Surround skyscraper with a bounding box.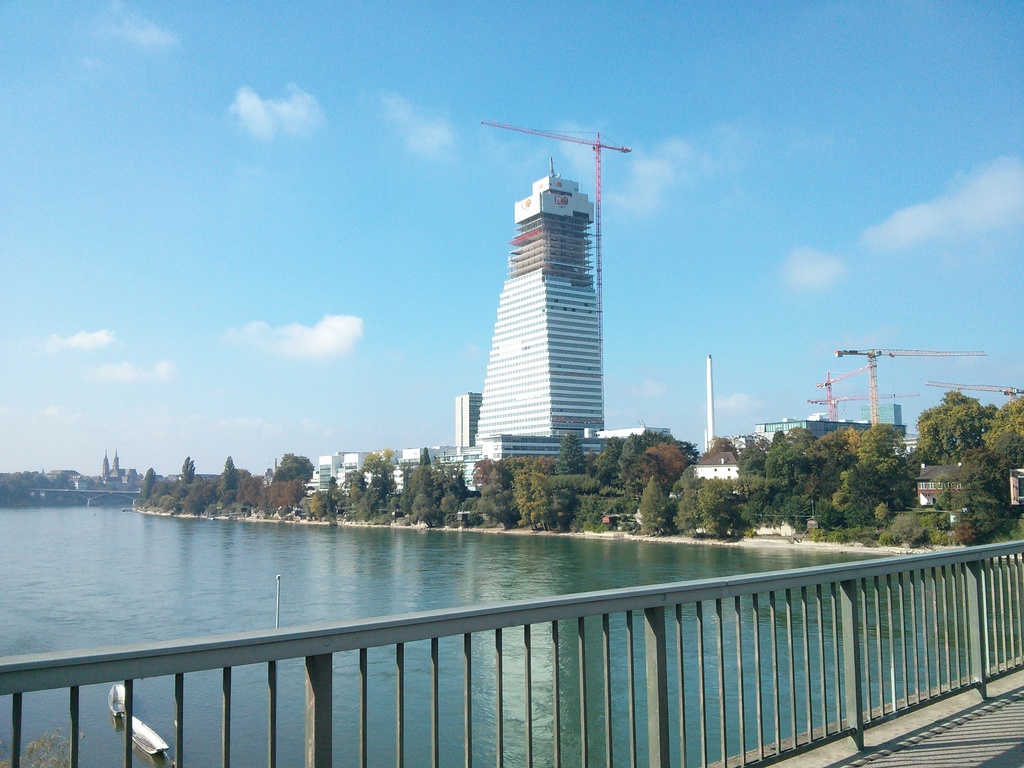
468, 156, 604, 454.
